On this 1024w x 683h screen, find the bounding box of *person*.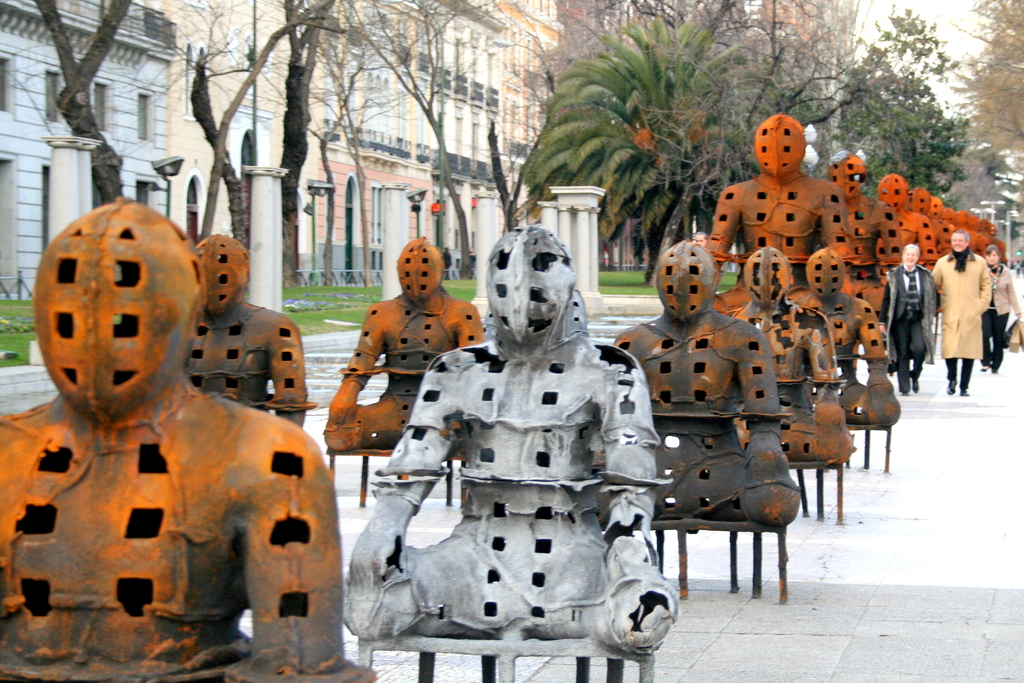
Bounding box: box=[982, 245, 1023, 371].
